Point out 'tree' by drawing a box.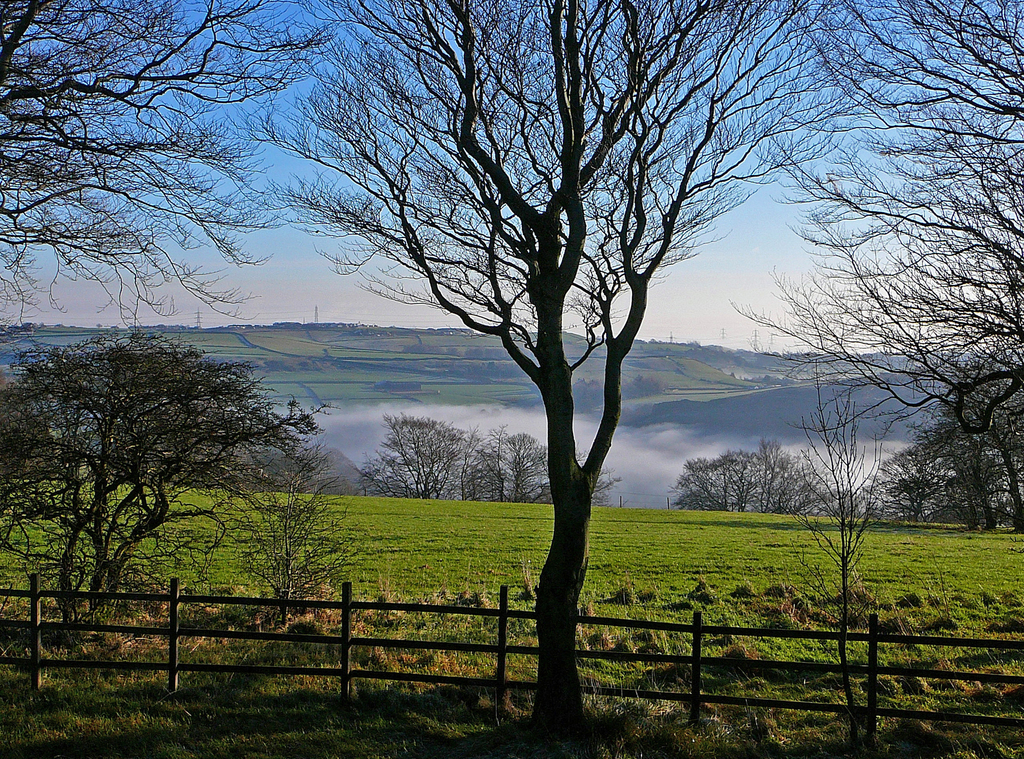
x1=0 y1=0 x2=344 y2=342.
